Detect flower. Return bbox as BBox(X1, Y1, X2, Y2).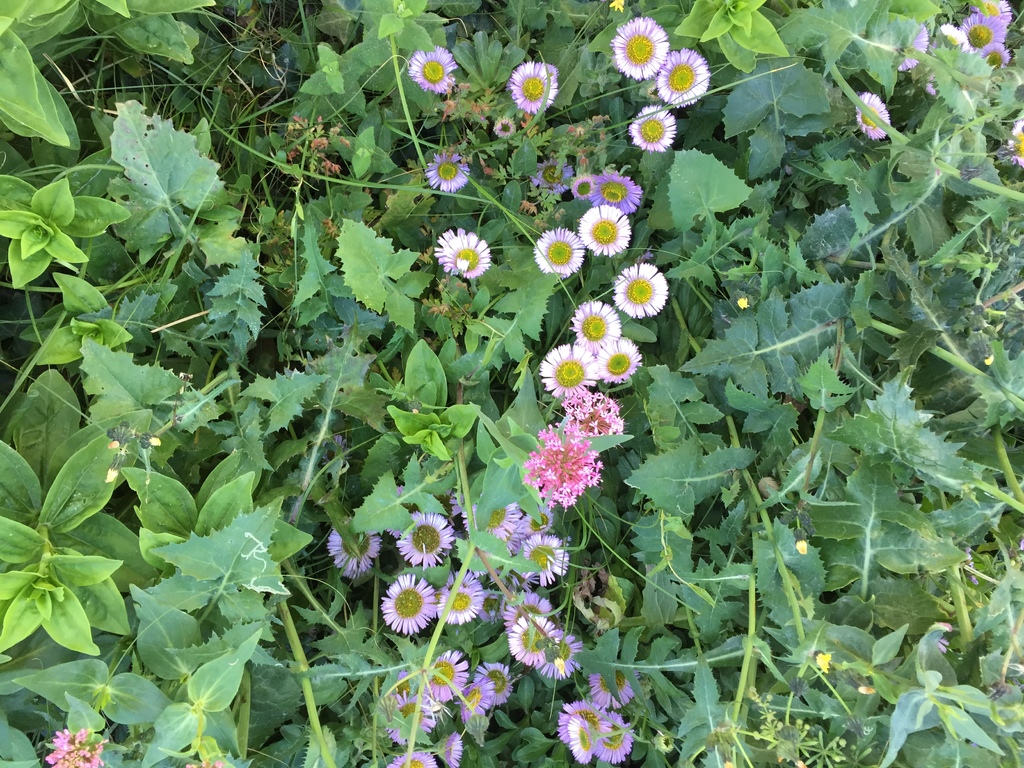
BBox(593, 170, 646, 211).
